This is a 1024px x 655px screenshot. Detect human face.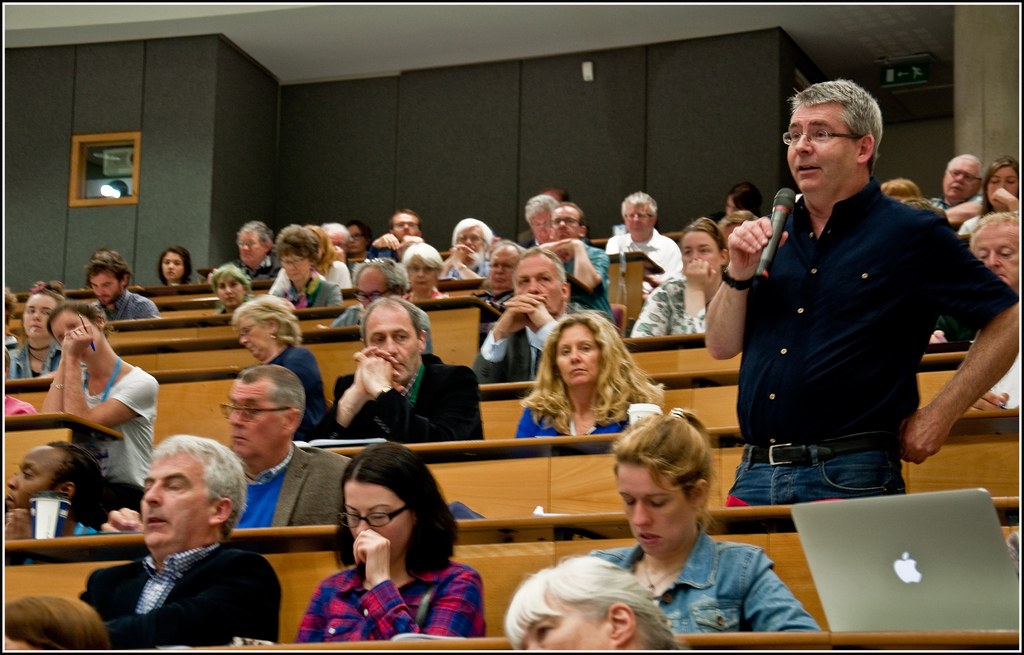
{"left": 239, "top": 319, "right": 266, "bottom": 355}.
